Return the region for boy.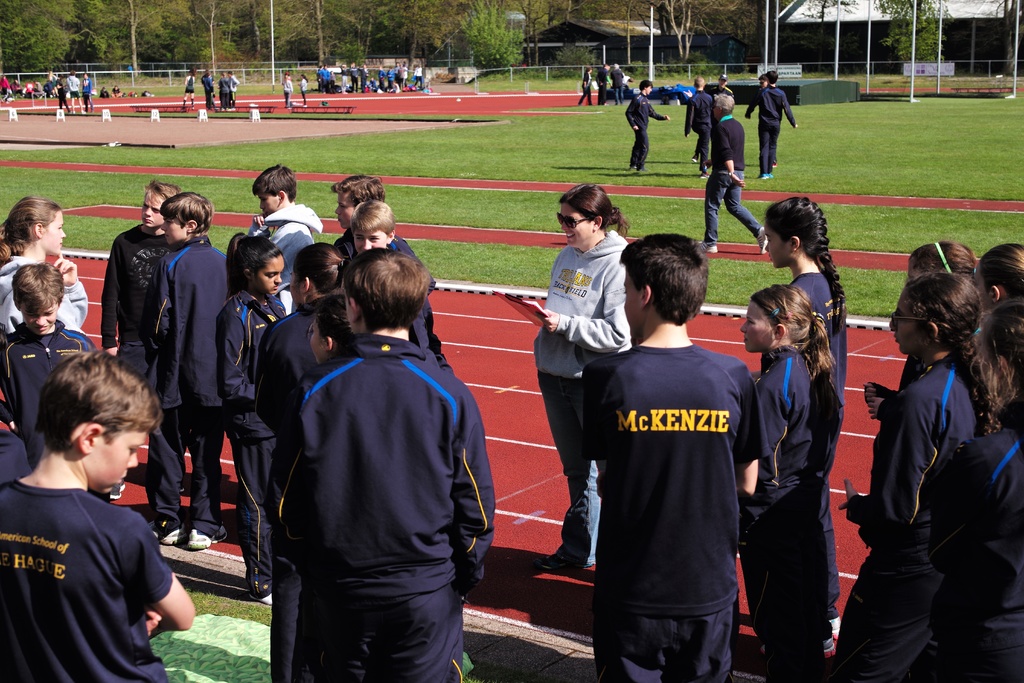
rect(0, 263, 104, 463).
